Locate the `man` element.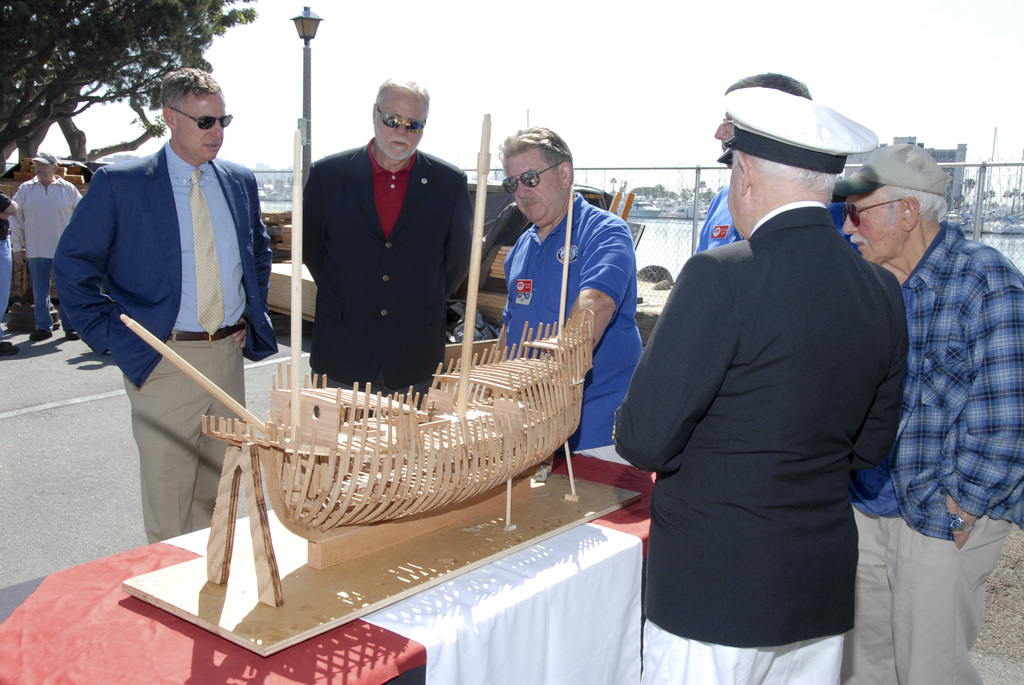
Element bbox: x1=12, y1=154, x2=86, y2=342.
